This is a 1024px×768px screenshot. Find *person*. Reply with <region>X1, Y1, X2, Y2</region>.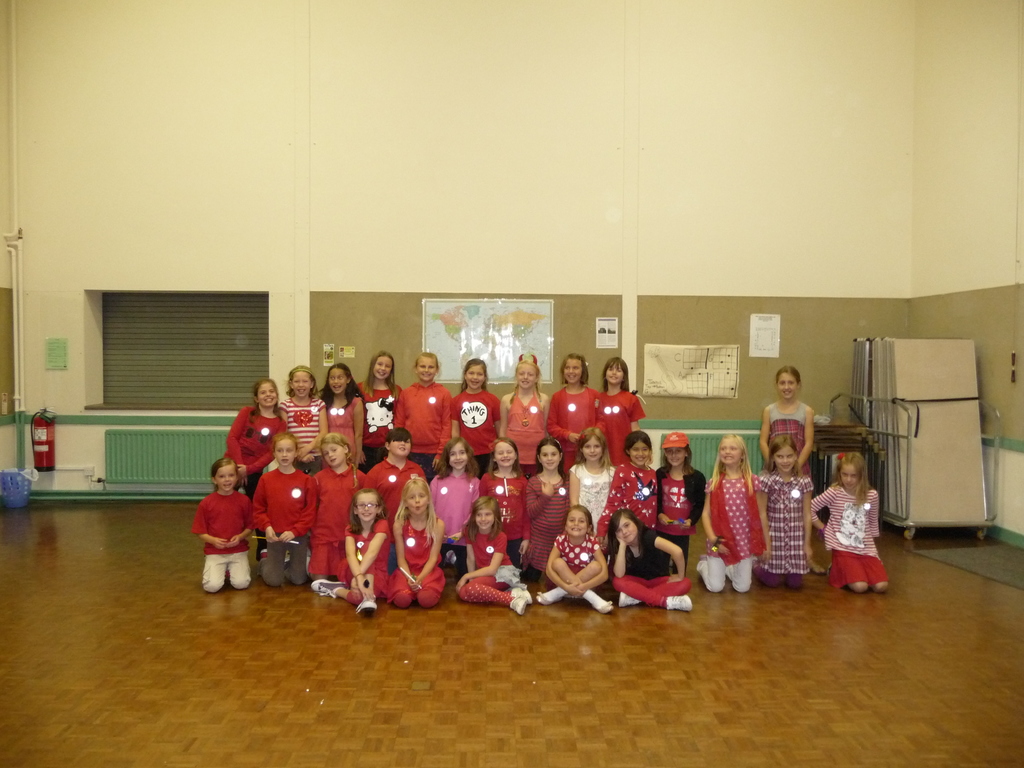
<region>311, 490, 396, 616</region>.
